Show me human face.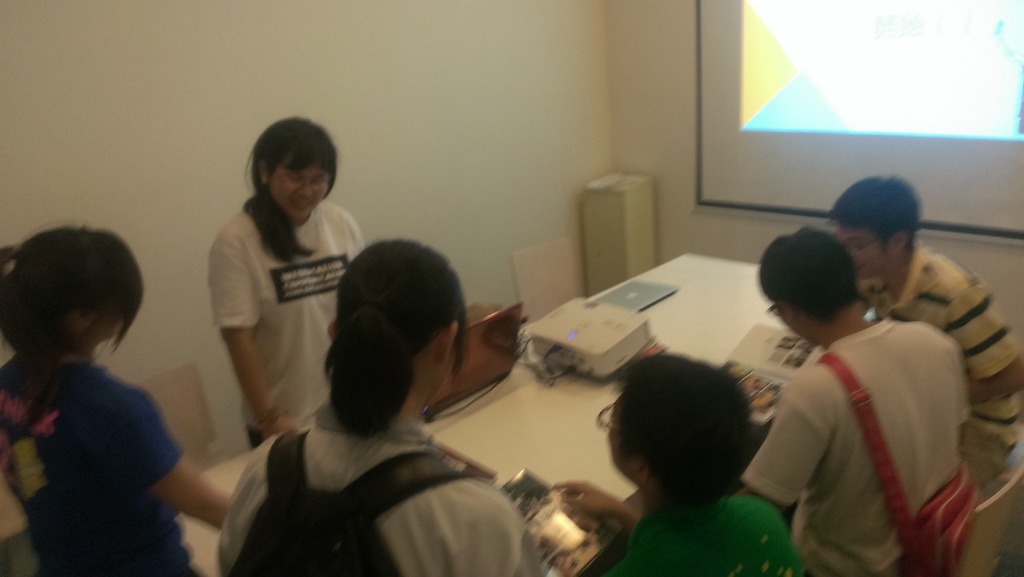
human face is here: l=838, t=231, r=887, b=280.
